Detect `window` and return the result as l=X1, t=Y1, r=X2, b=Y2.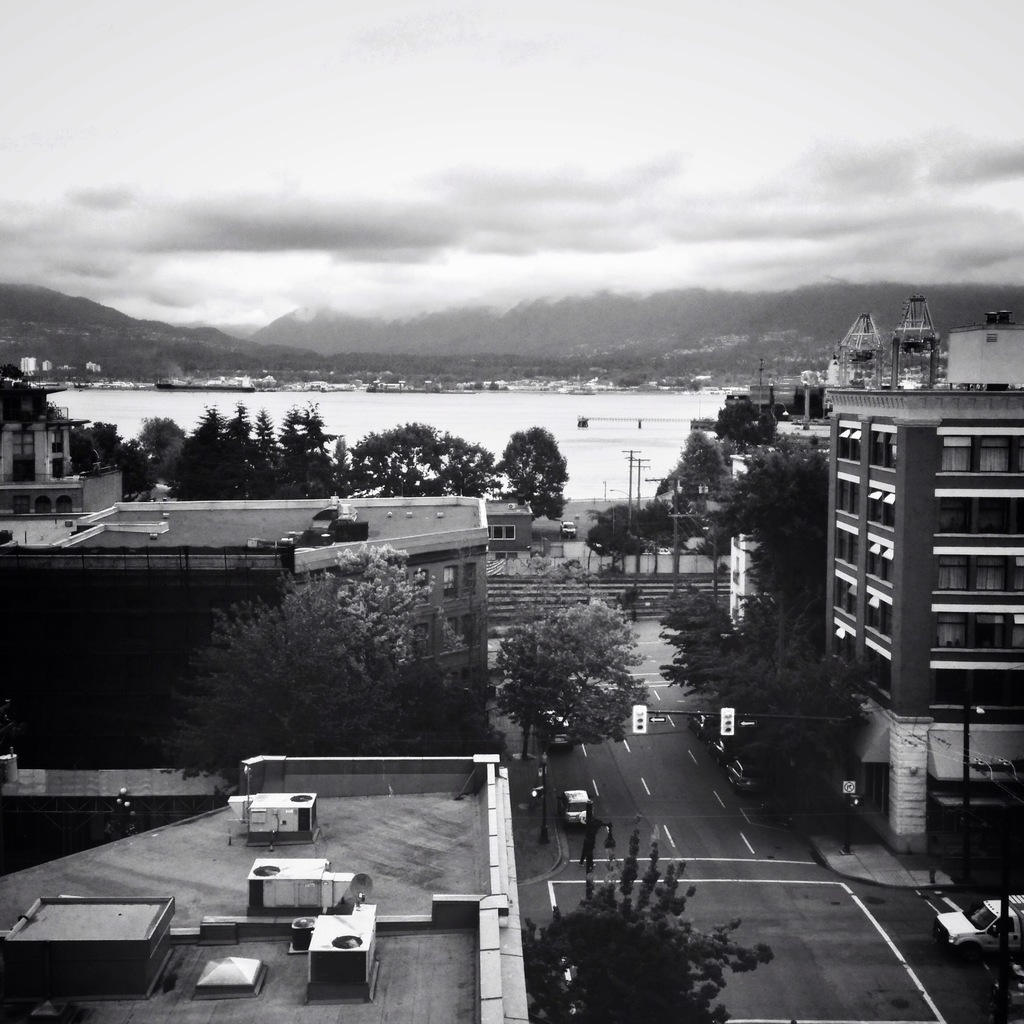
l=868, t=541, r=877, b=578.
